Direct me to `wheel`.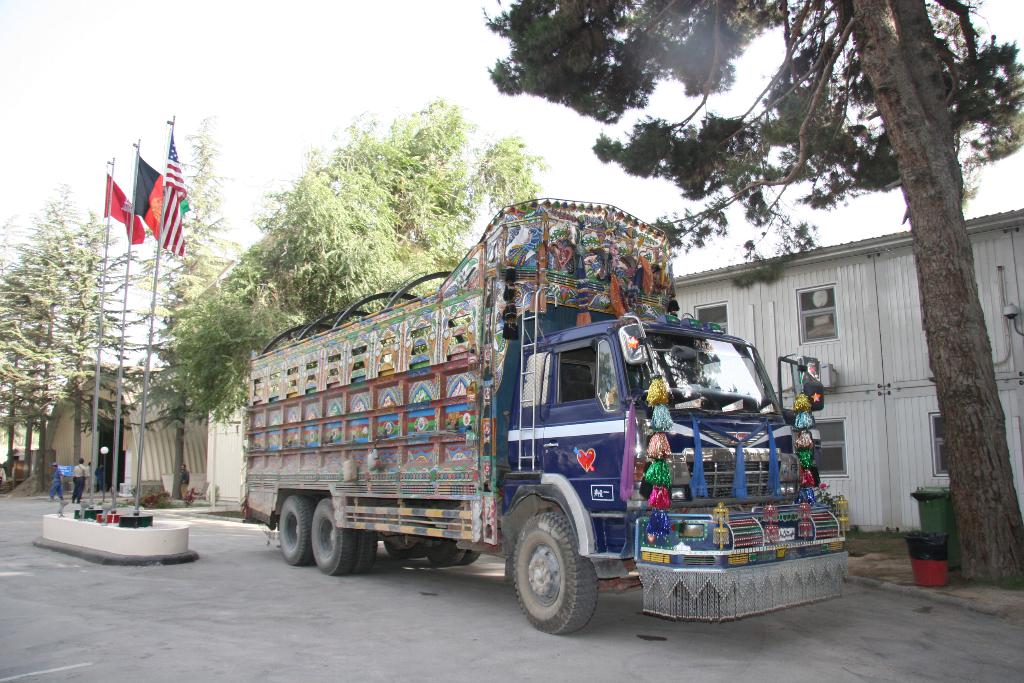
Direction: left=311, top=498, right=353, bottom=575.
